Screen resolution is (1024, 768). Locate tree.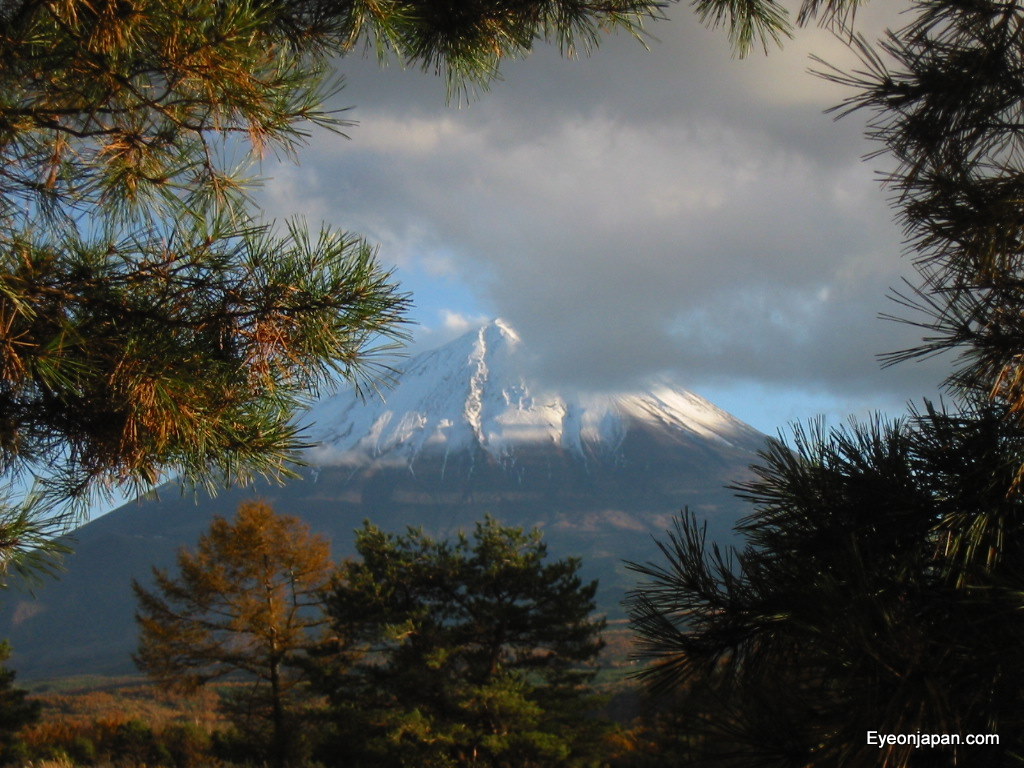
x1=610, y1=0, x2=1023, y2=767.
